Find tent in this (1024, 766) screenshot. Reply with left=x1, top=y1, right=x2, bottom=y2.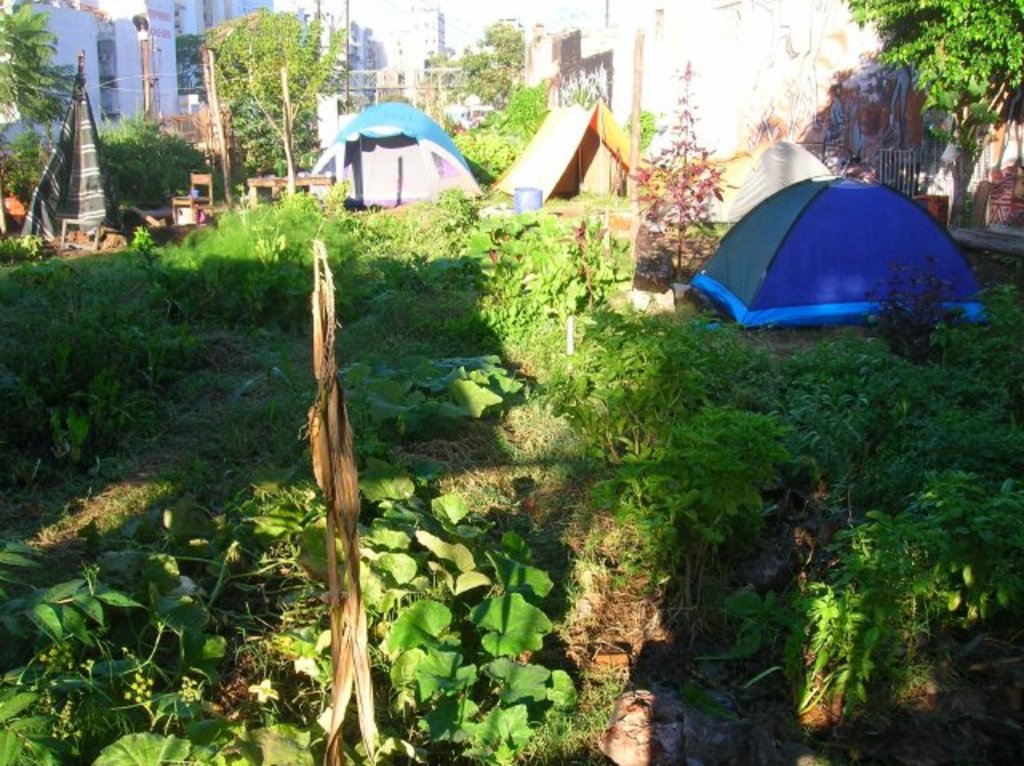
left=669, top=114, right=835, bottom=230.
